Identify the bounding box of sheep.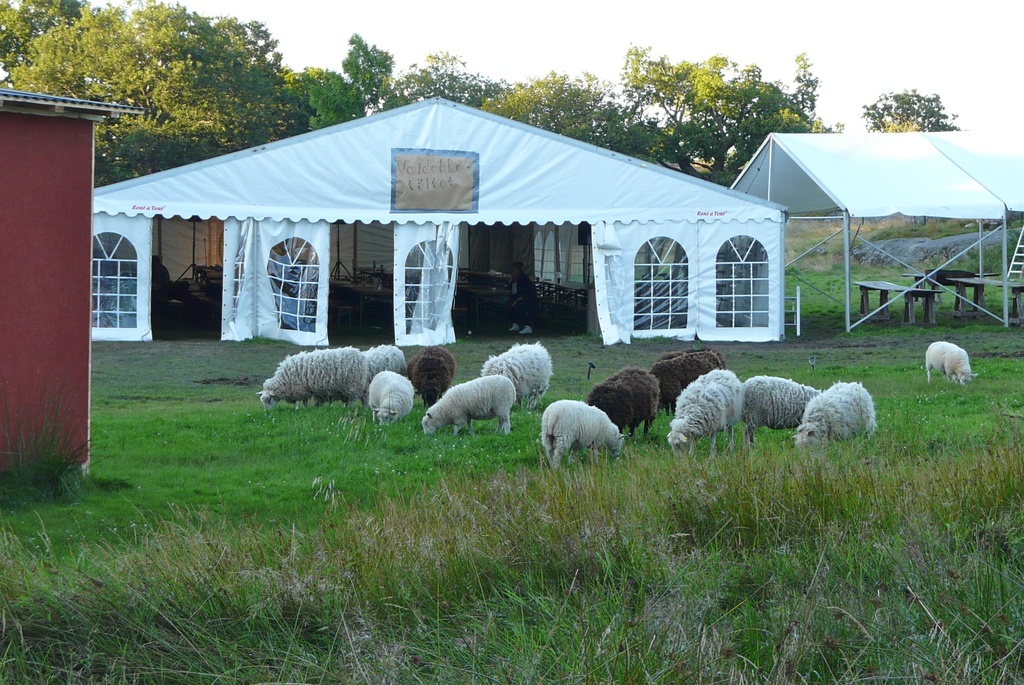
[257,344,876,472].
